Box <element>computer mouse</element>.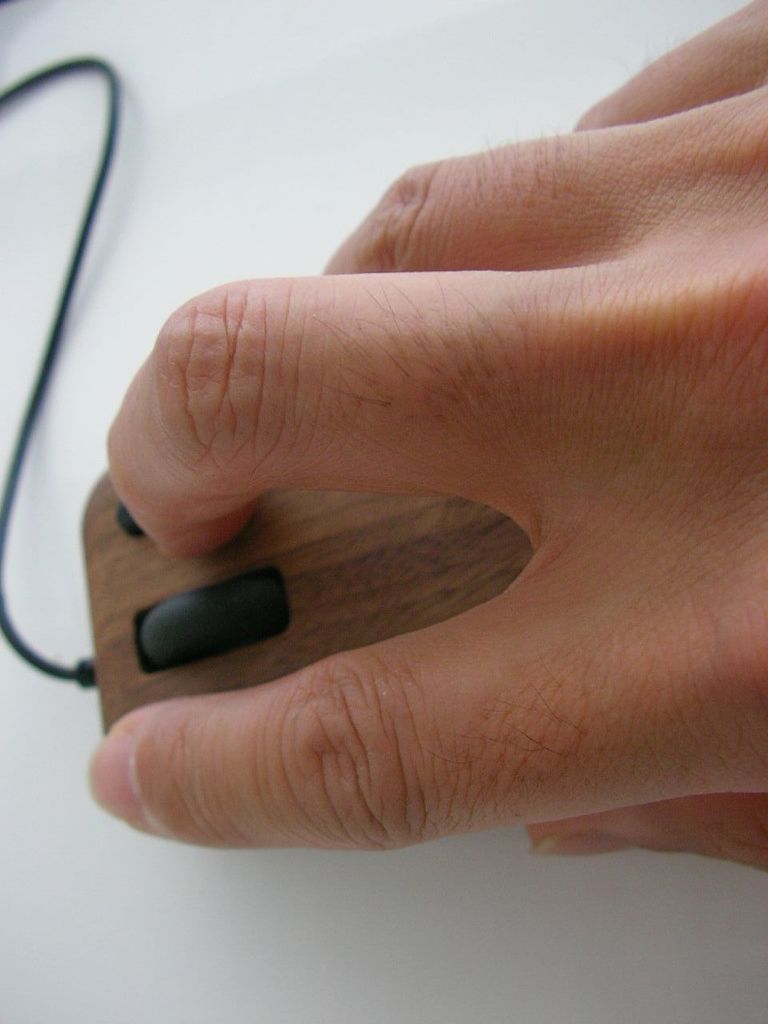
{"x1": 82, "y1": 465, "x2": 528, "y2": 740}.
